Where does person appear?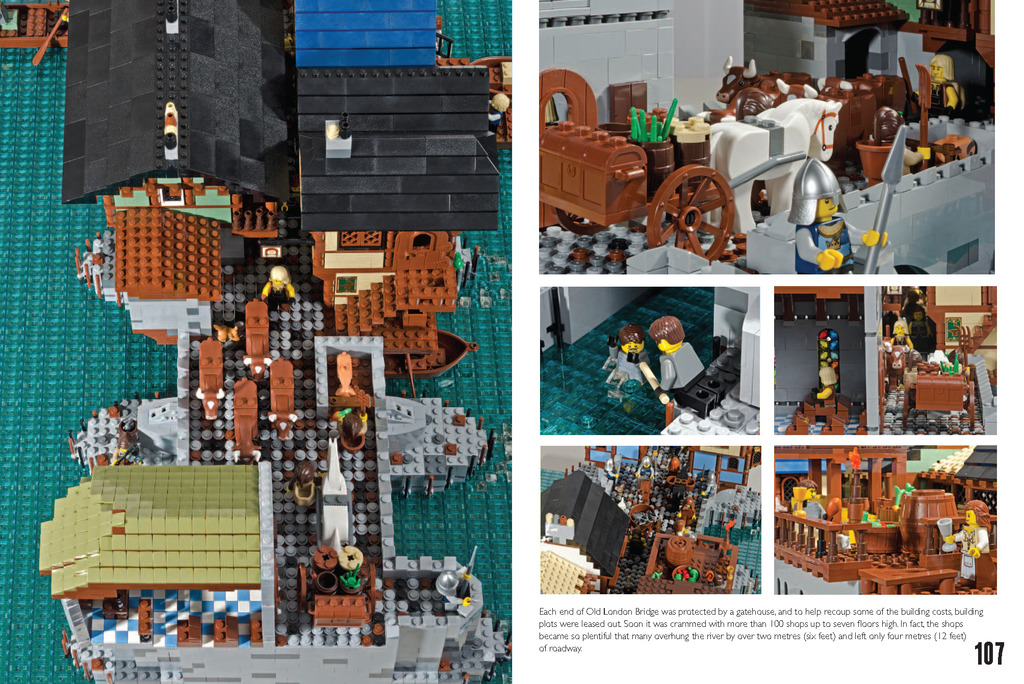
Appears at select_region(791, 159, 886, 271).
